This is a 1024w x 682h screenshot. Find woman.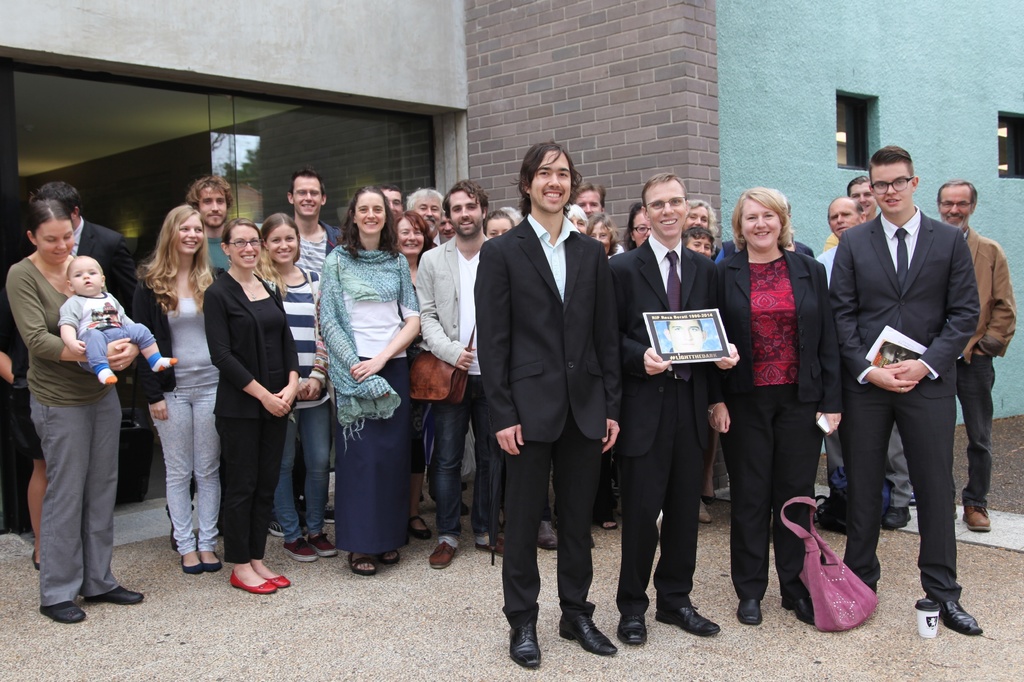
Bounding box: [x1=5, y1=198, x2=145, y2=621].
